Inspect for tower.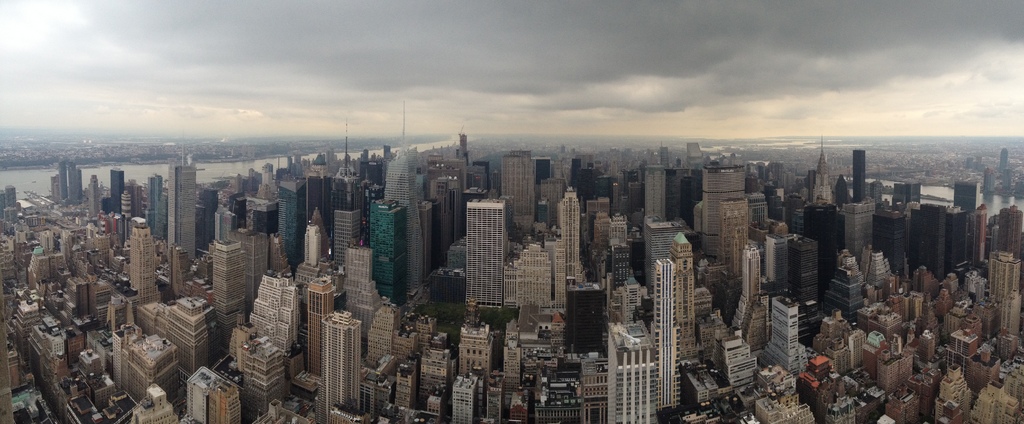
Inspection: {"x1": 534, "y1": 149, "x2": 553, "y2": 196}.
